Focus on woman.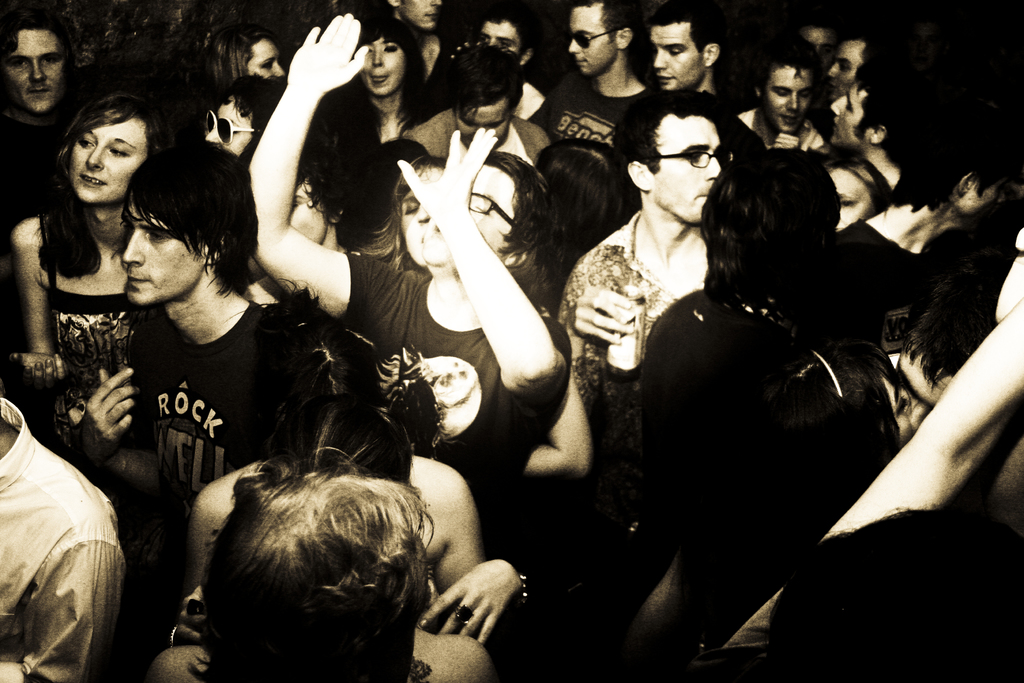
Focused at select_region(350, 17, 439, 143).
